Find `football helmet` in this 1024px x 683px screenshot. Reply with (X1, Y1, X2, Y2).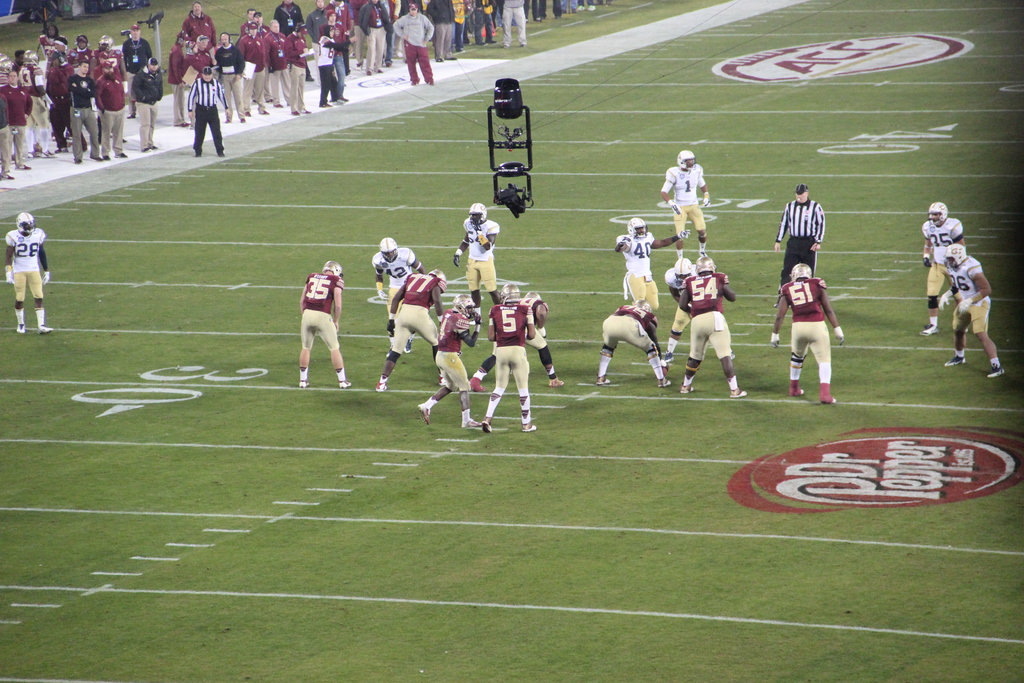
(320, 261, 341, 281).
